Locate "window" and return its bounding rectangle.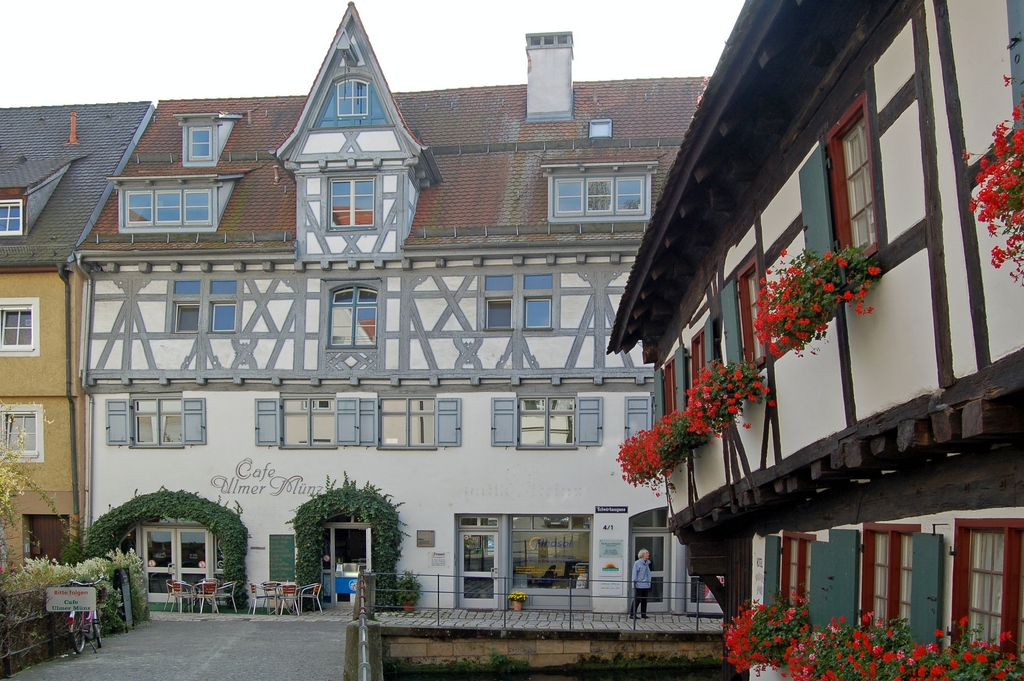
bbox(110, 391, 203, 455).
